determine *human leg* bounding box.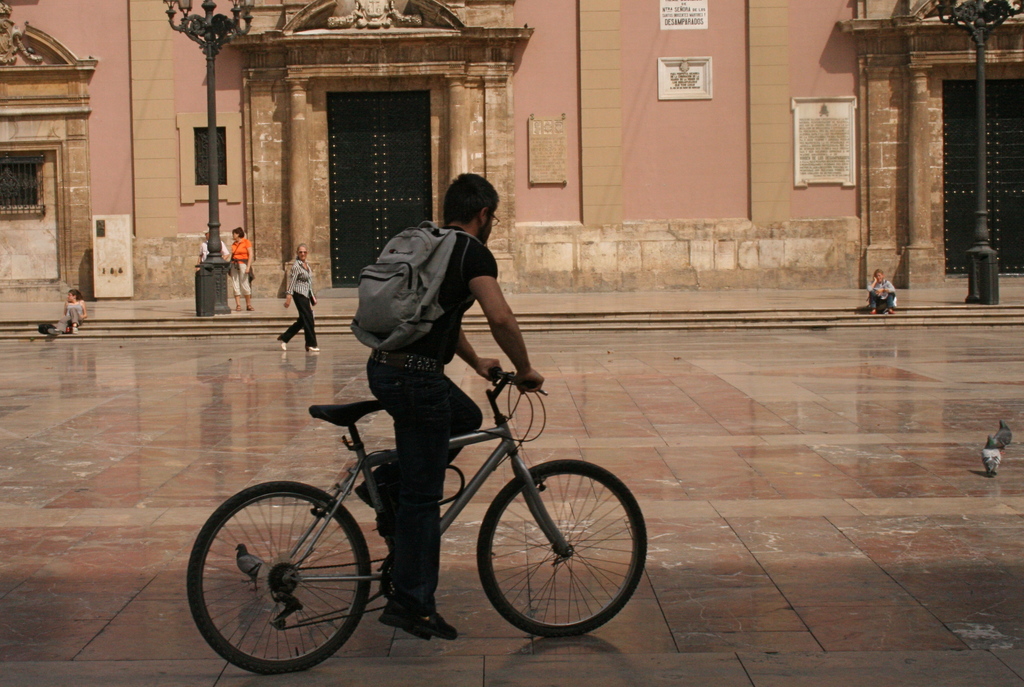
Determined: x1=296 y1=291 x2=318 y2=350.
